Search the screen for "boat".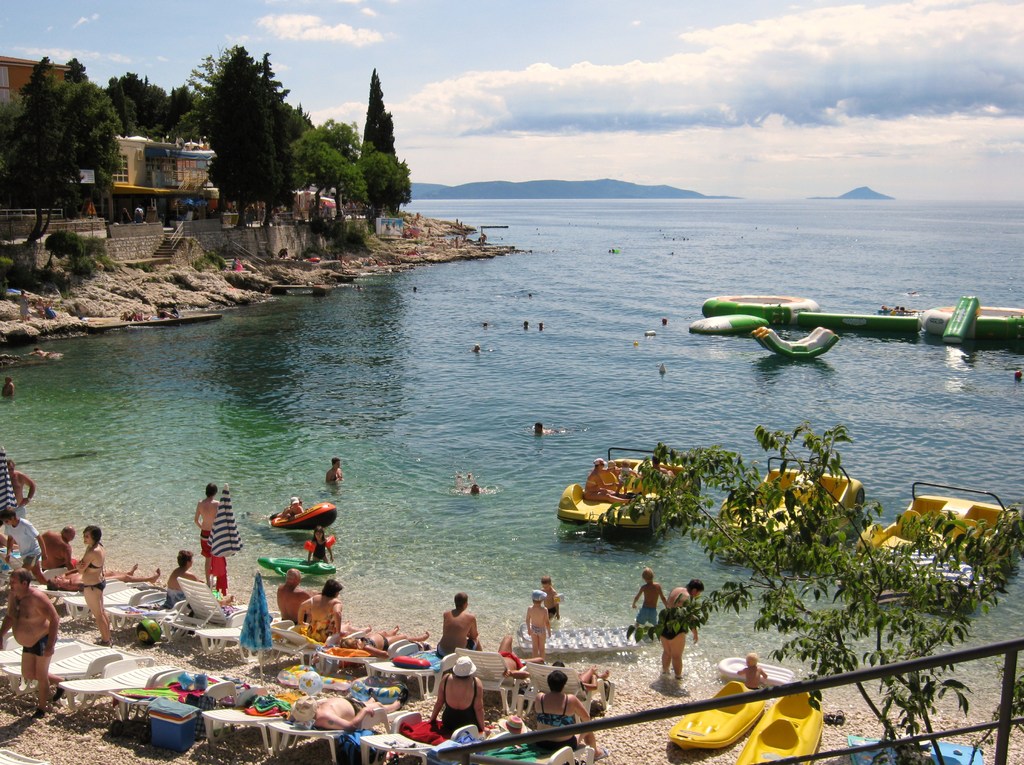
Found at bbox(718, 452, 871, 549).
